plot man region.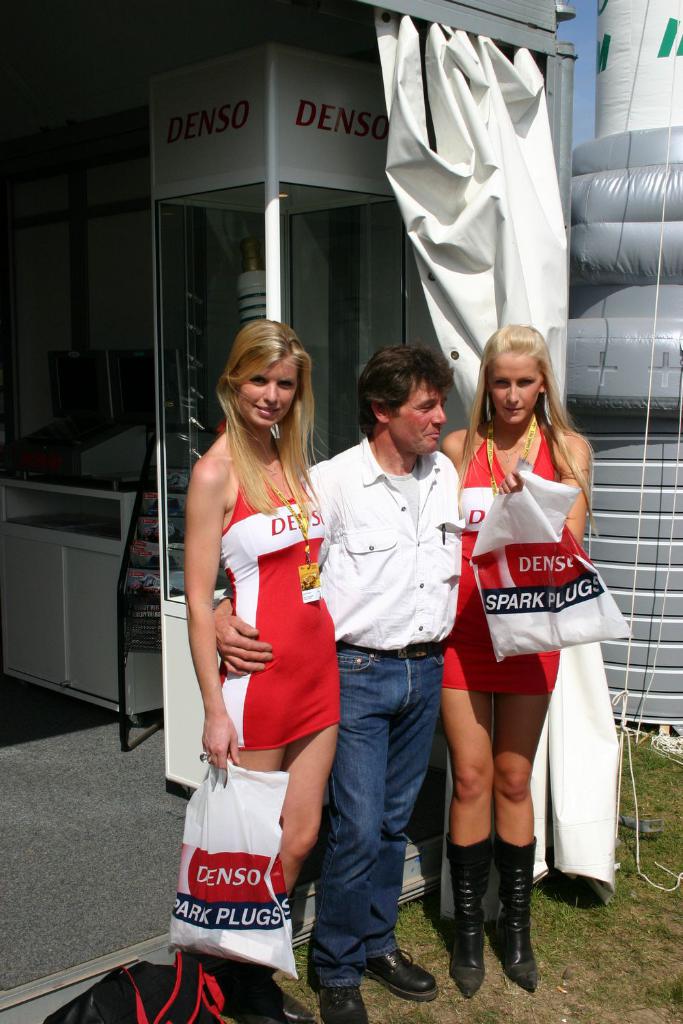
Plotted at (x1=197, y1=352, x2=475, y2=1023).
